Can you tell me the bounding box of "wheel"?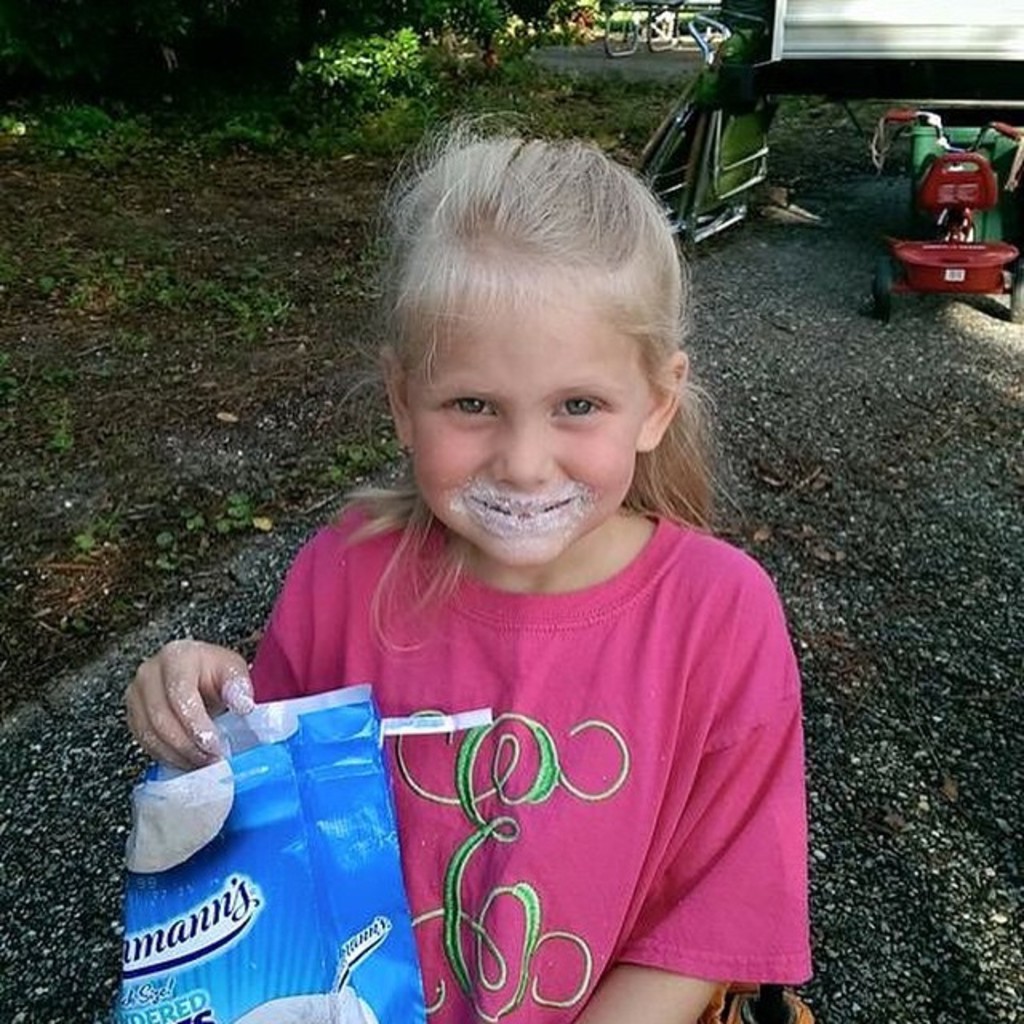
bbox(870, 256, 898, 326).
